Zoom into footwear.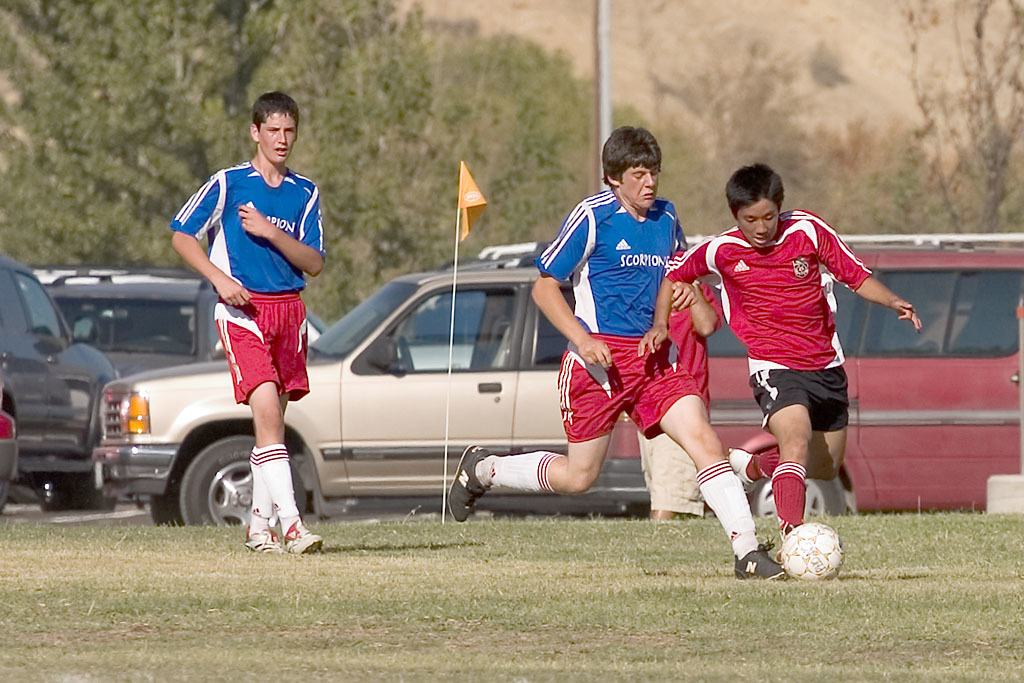
Zoom target: bbox=(726, 446, 755, 490).
